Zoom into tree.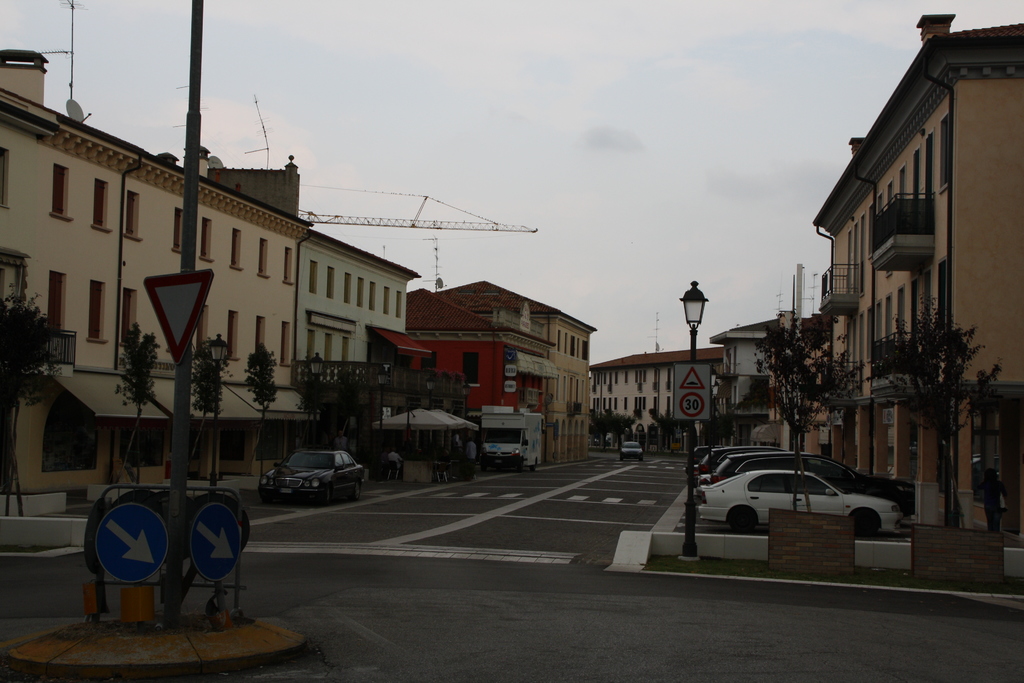
Zoom target: left=241, top=343, right=283, bottom=467.
